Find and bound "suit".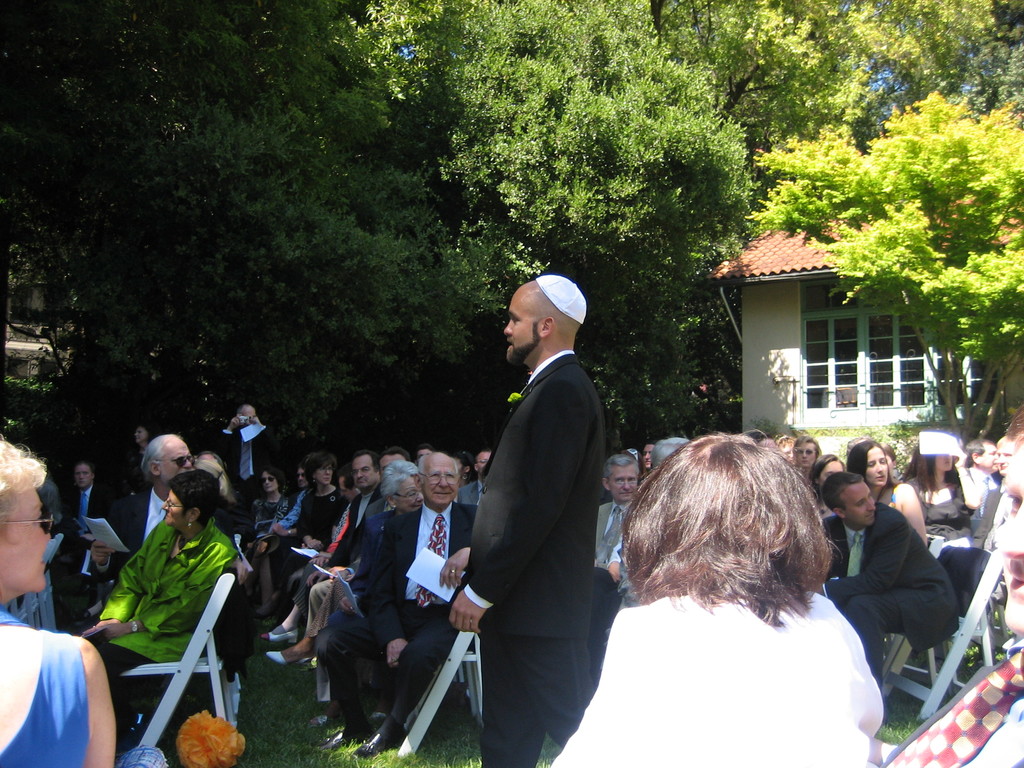
Bound: bbox=(814, 506, 969, 698).
